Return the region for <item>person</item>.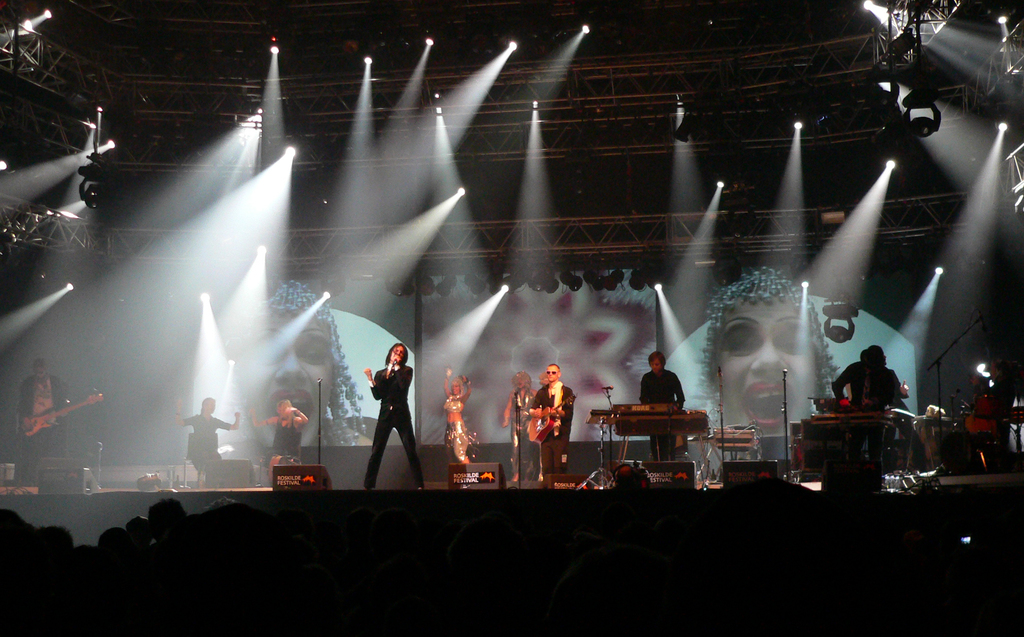
rect(437, 366, 479, 462).
